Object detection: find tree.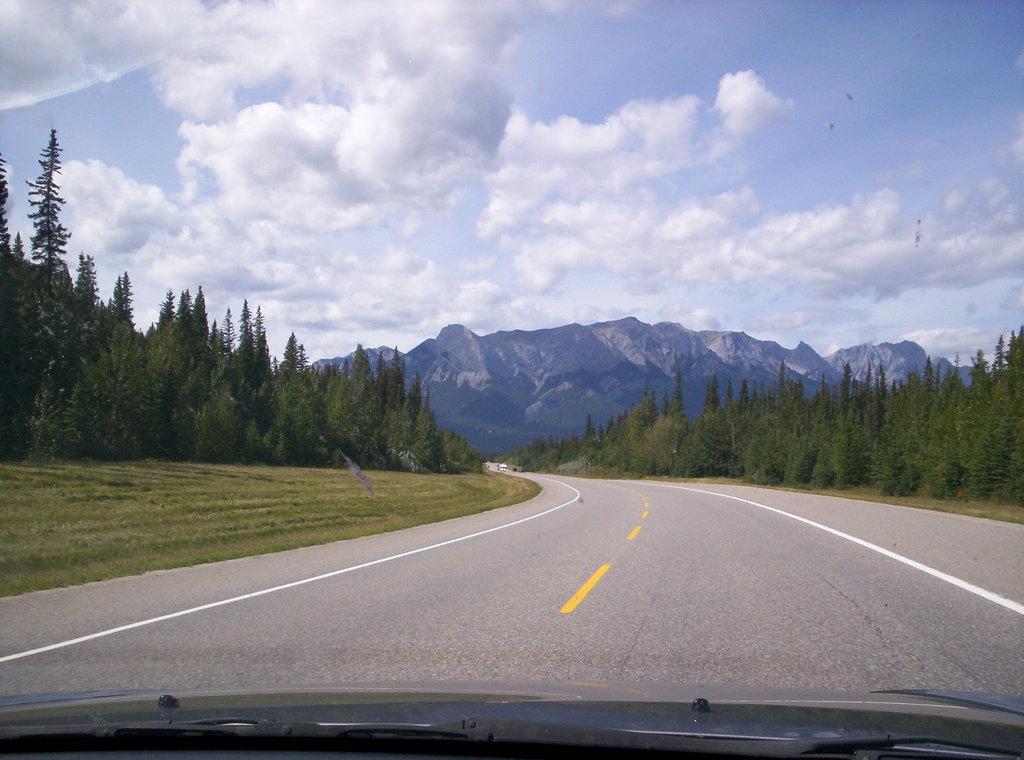
x1=380, y1=347, x2=440, y2=478.
